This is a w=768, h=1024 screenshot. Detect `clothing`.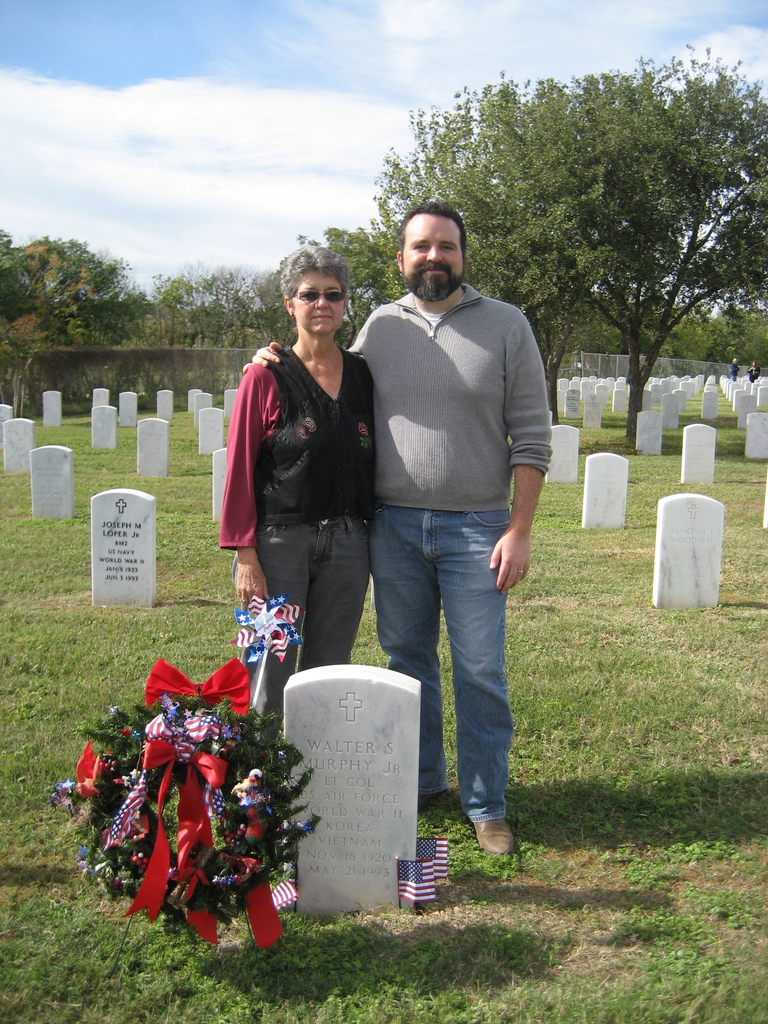
(x1=355, y1=285, x2=550, y2=819).
